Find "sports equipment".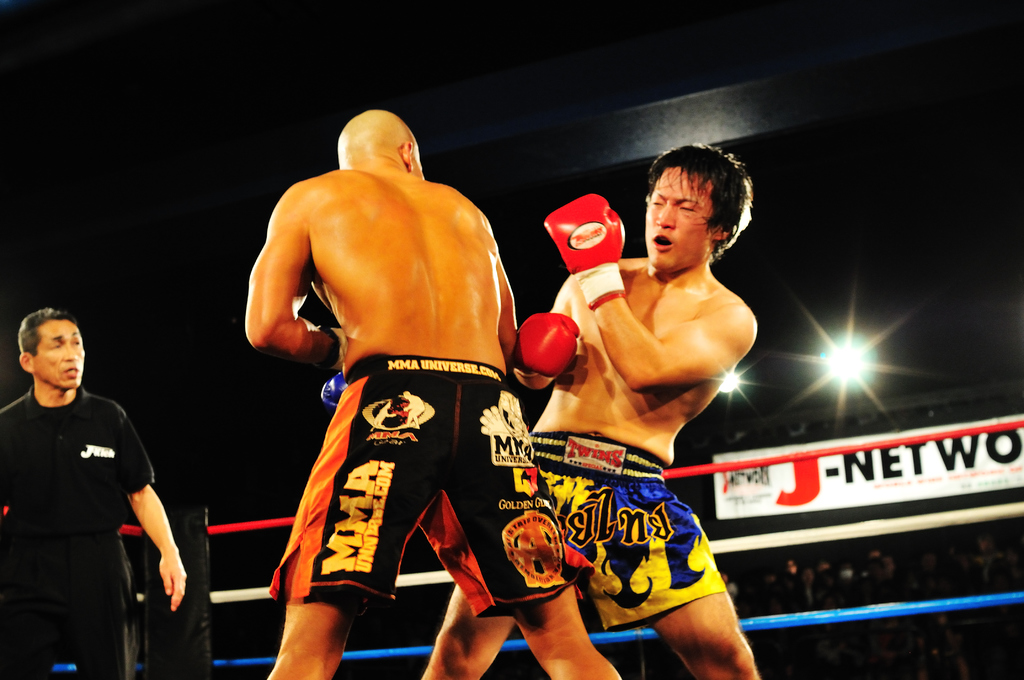
box=[510, 312, 579, 393].
